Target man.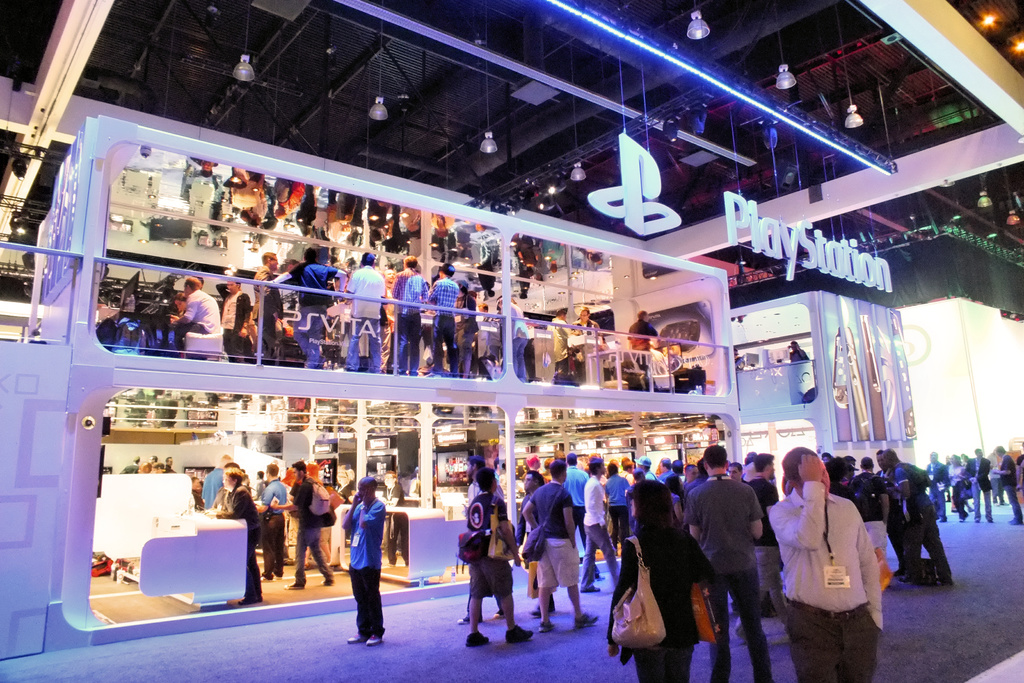
Target region: rect(347, 476, 388, 647).
